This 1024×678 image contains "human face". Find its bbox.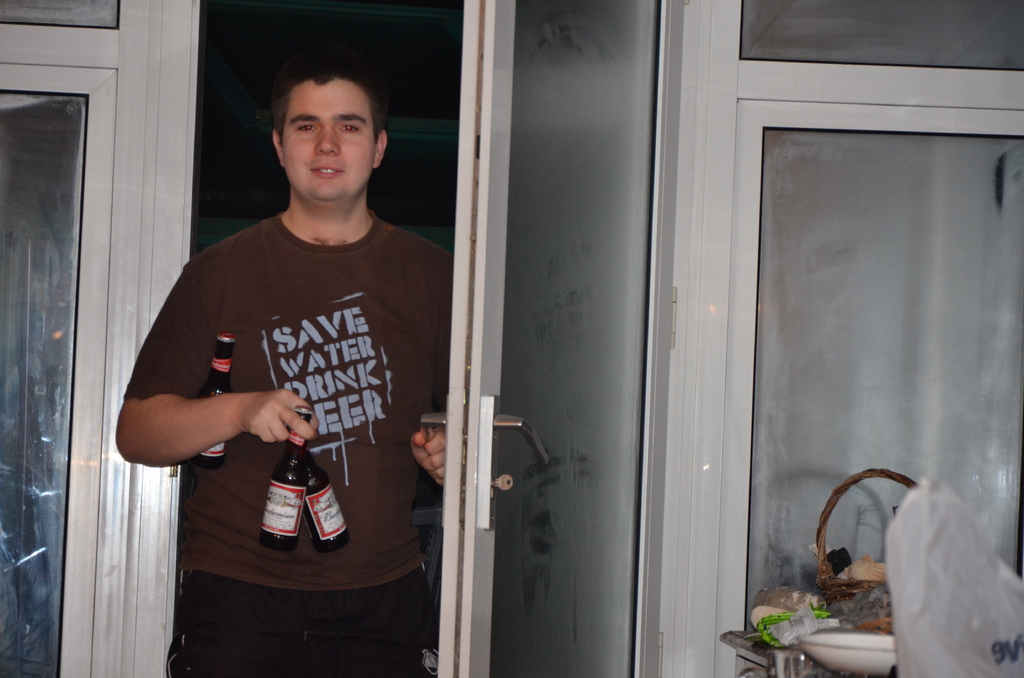
region(282, 79, 376, 200).
